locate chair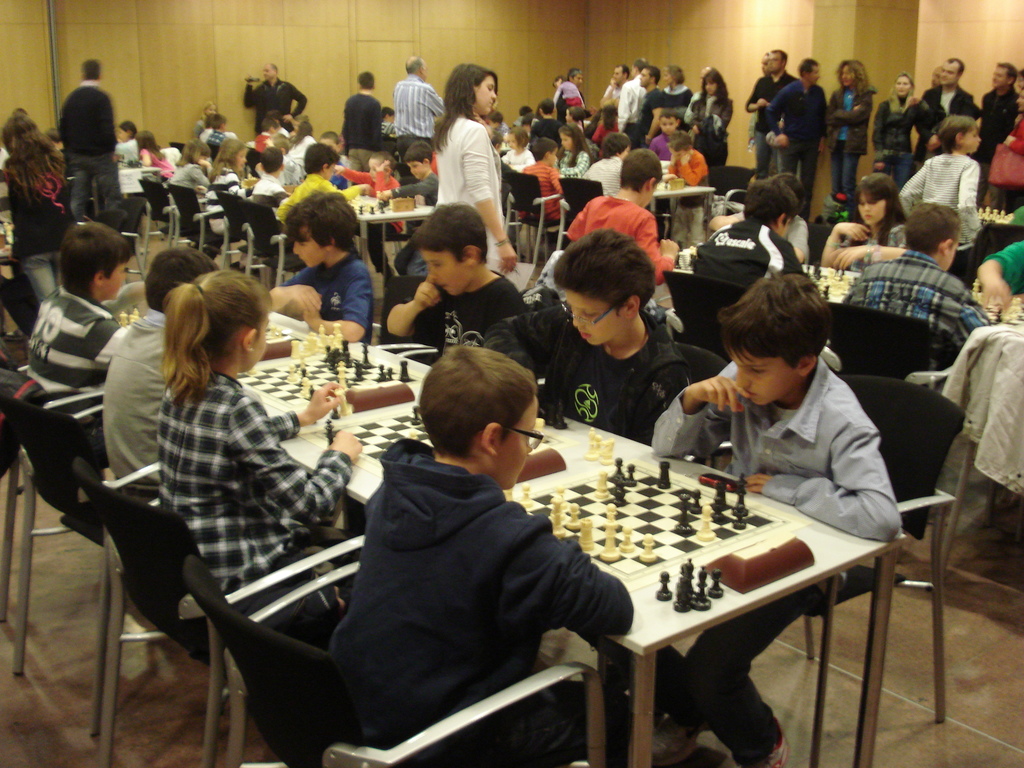
box(368, 274, 428, 359)
